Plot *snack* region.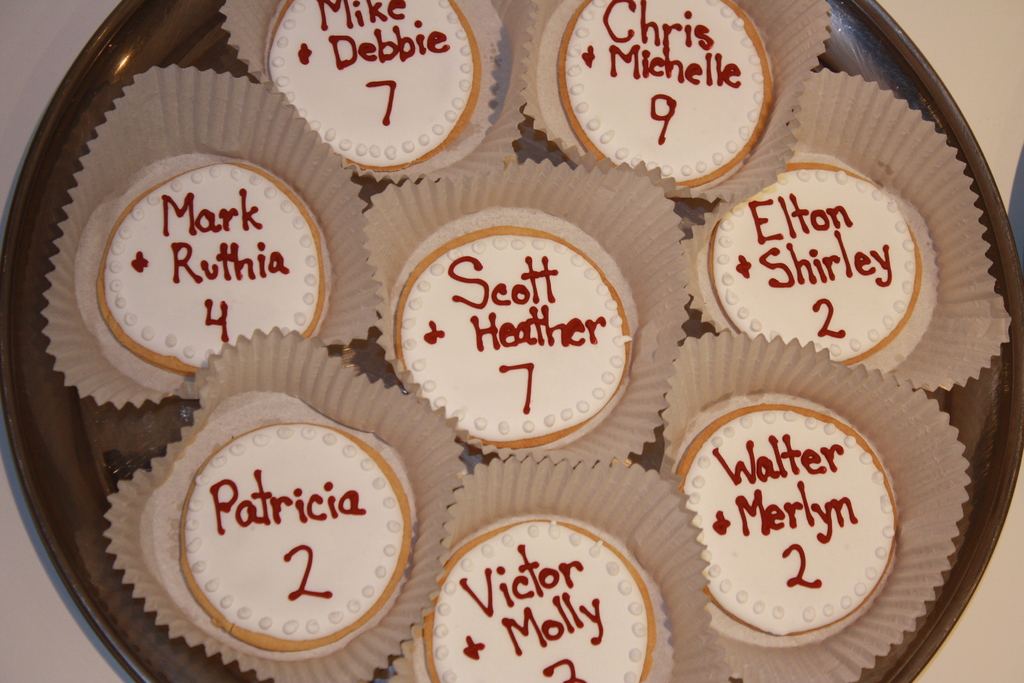
Plotted at box(110, 387, 439, 671).
